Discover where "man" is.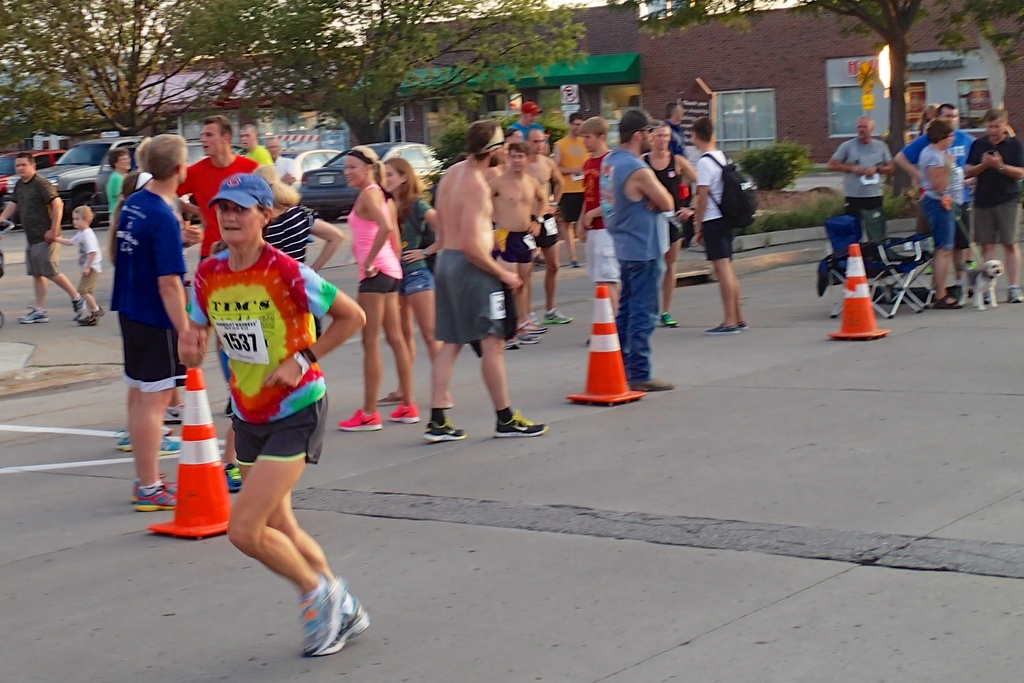
Discovered at rect(643, 120, 703, 328).
